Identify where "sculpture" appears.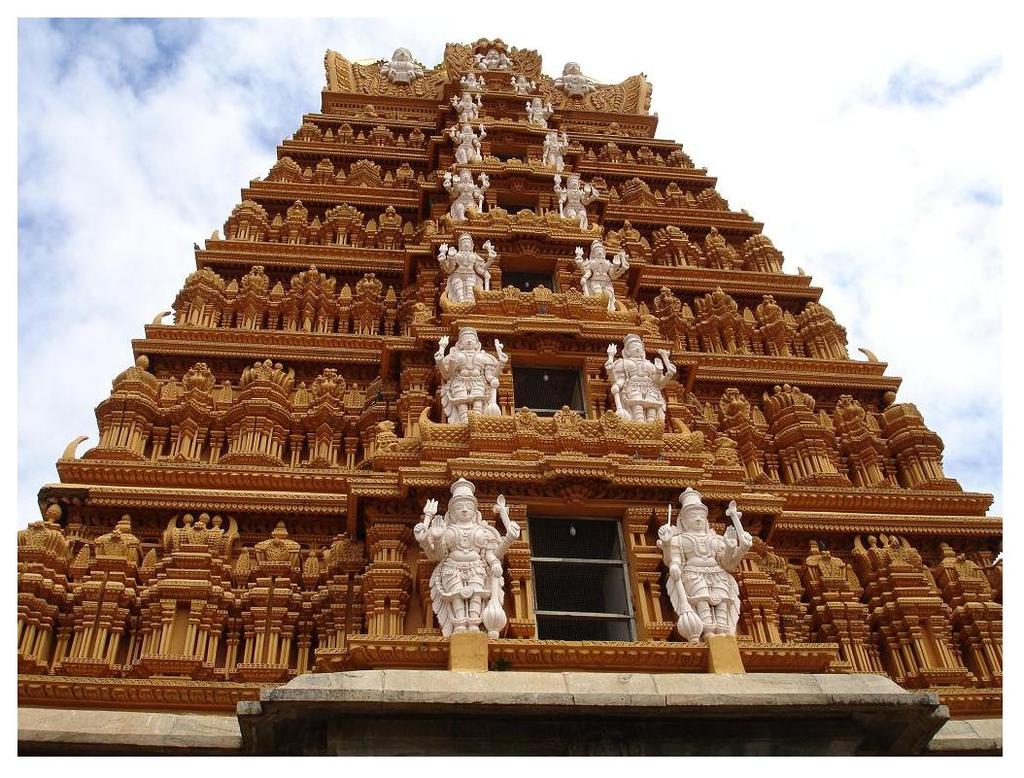
Appears at x1=434 y1=230 x2=497 y2=303.
